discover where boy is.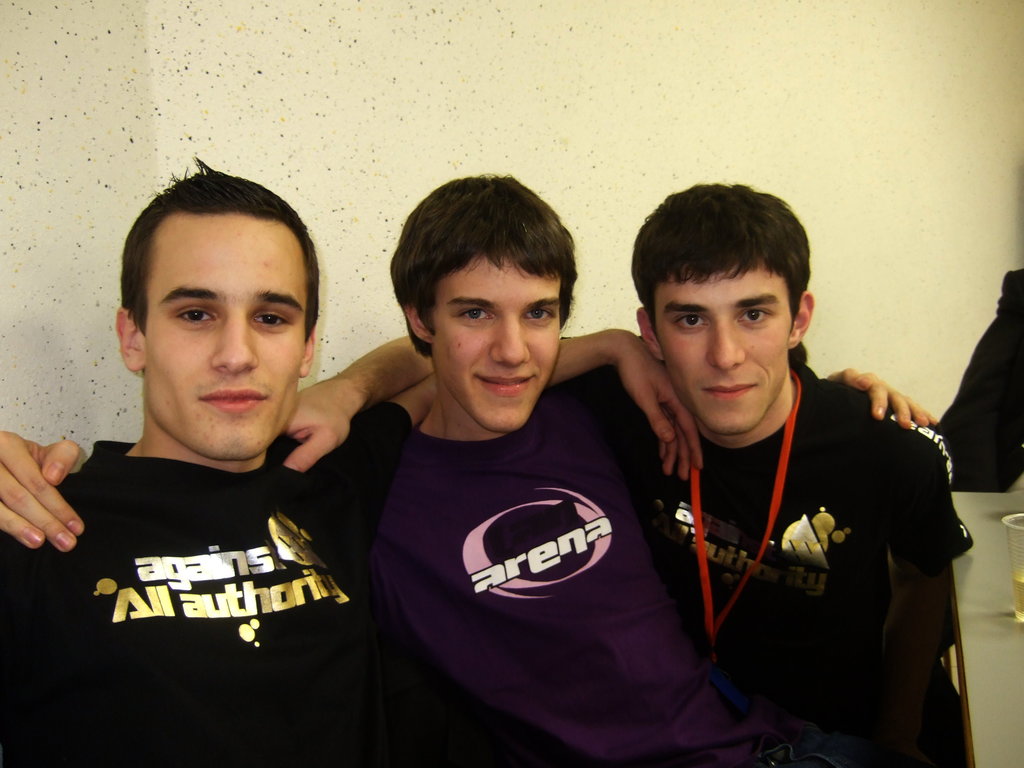
Discovered at <region>278, 175, 982, 767</region>.
